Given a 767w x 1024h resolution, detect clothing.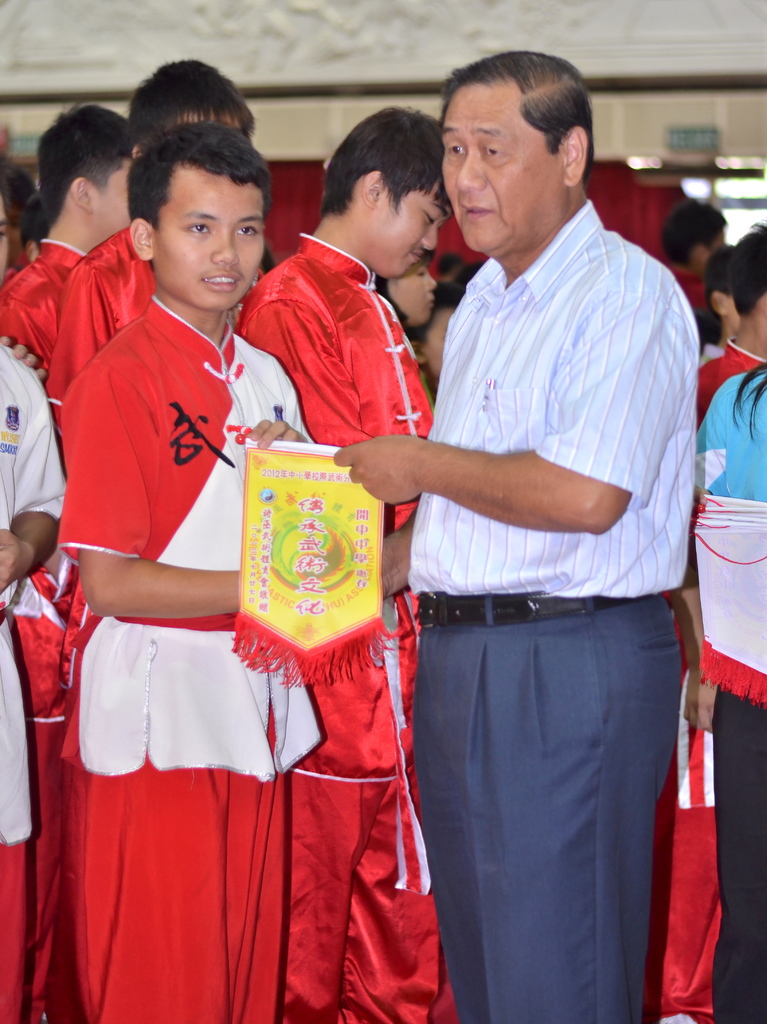
left=695, top=353, right=766, bottom=1023.
